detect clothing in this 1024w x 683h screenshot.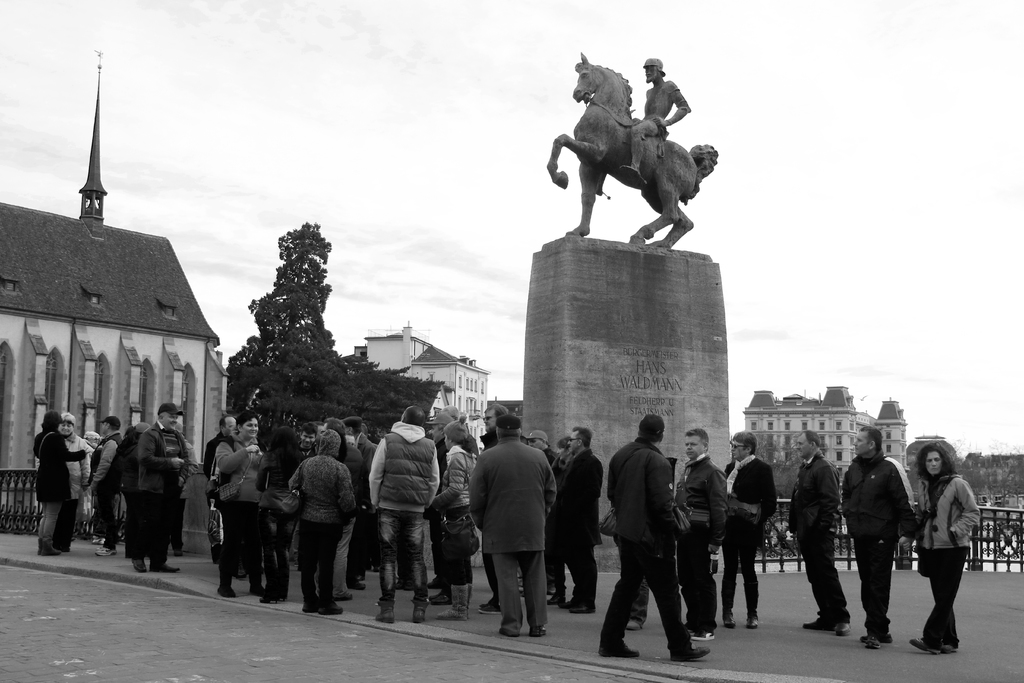
Detection: bbox=[32, 426, 100, 501].
